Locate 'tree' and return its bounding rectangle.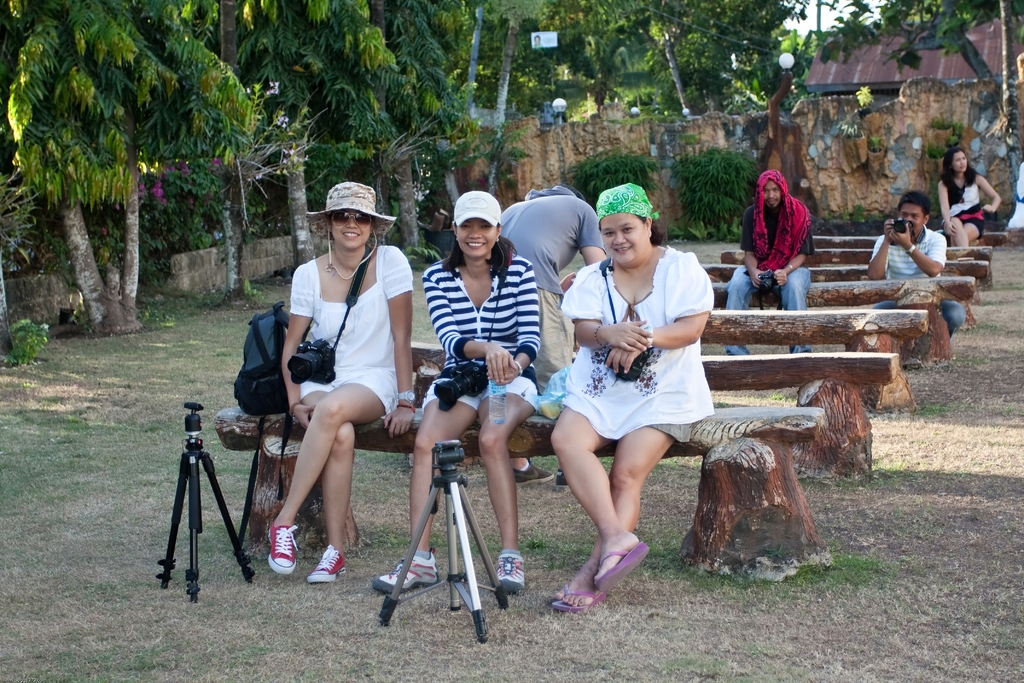
455:0:788:149.
